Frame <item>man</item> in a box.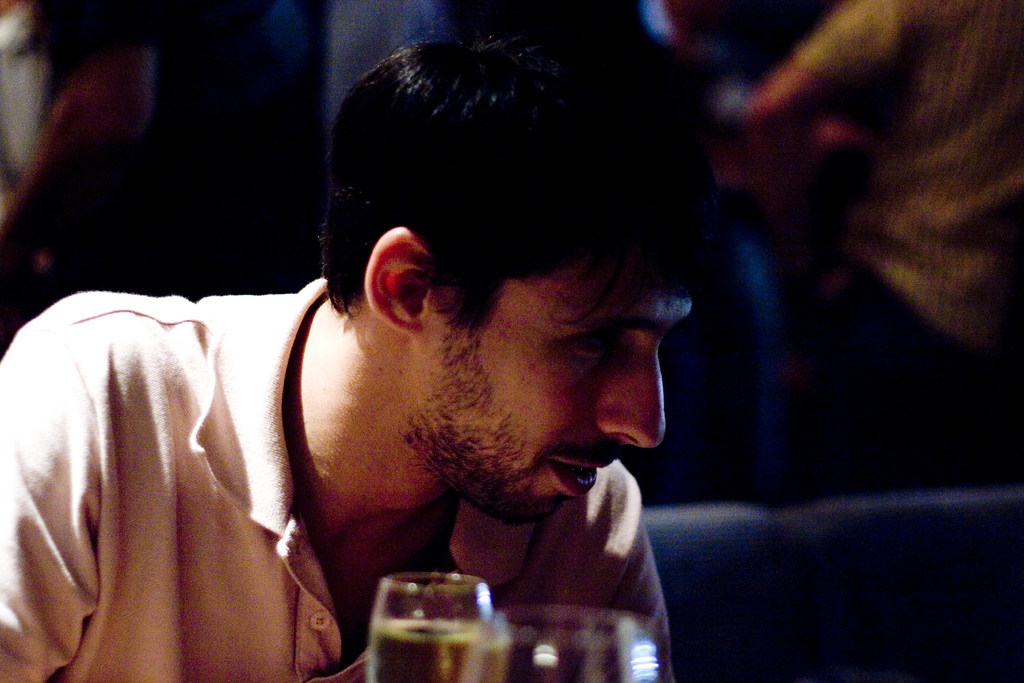
(37, 31, 759, 679).
